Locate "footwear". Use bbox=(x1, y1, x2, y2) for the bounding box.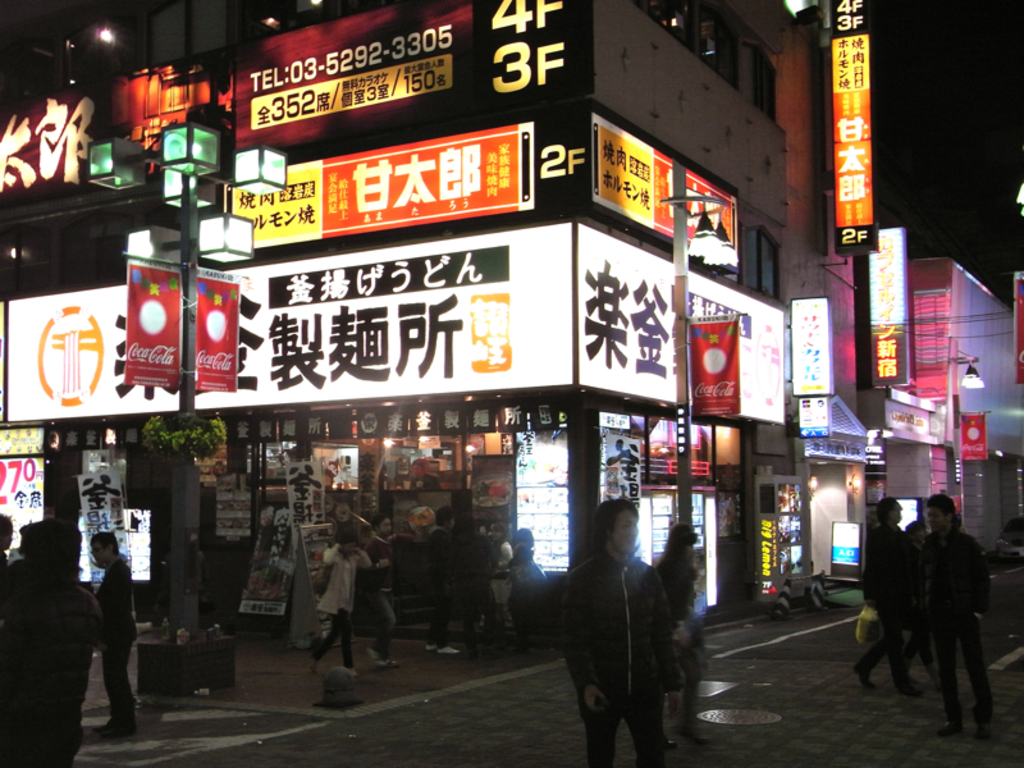
bbox=(931, 681, 943, 695).
